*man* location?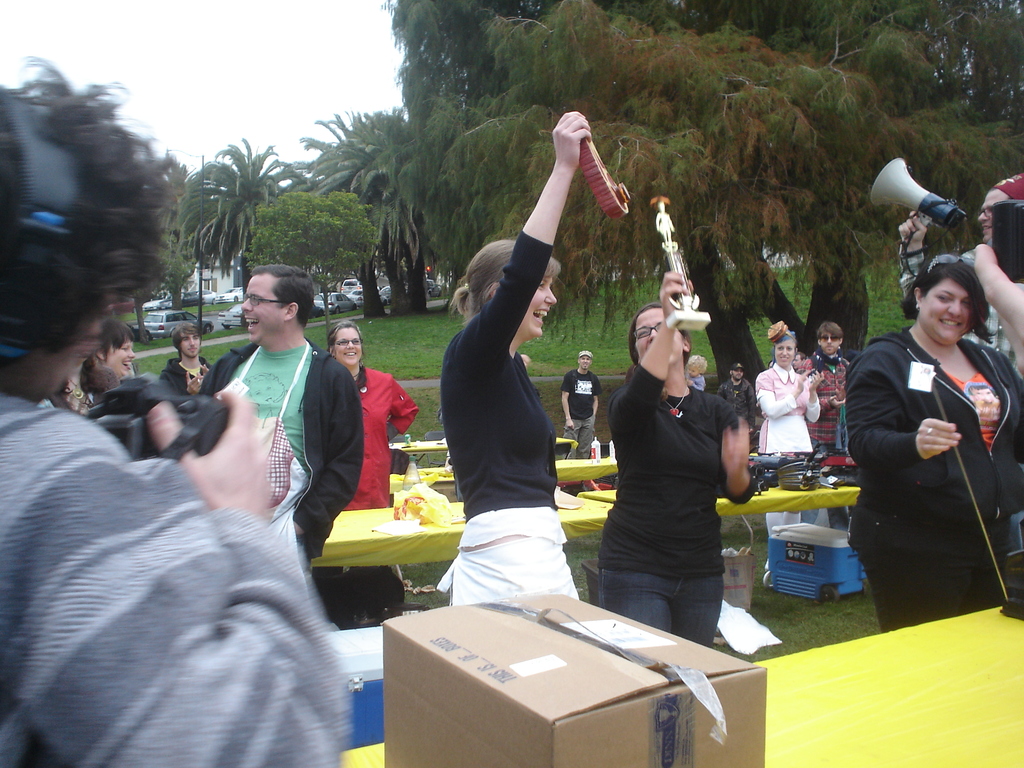
[163, 323, 211, 397]
